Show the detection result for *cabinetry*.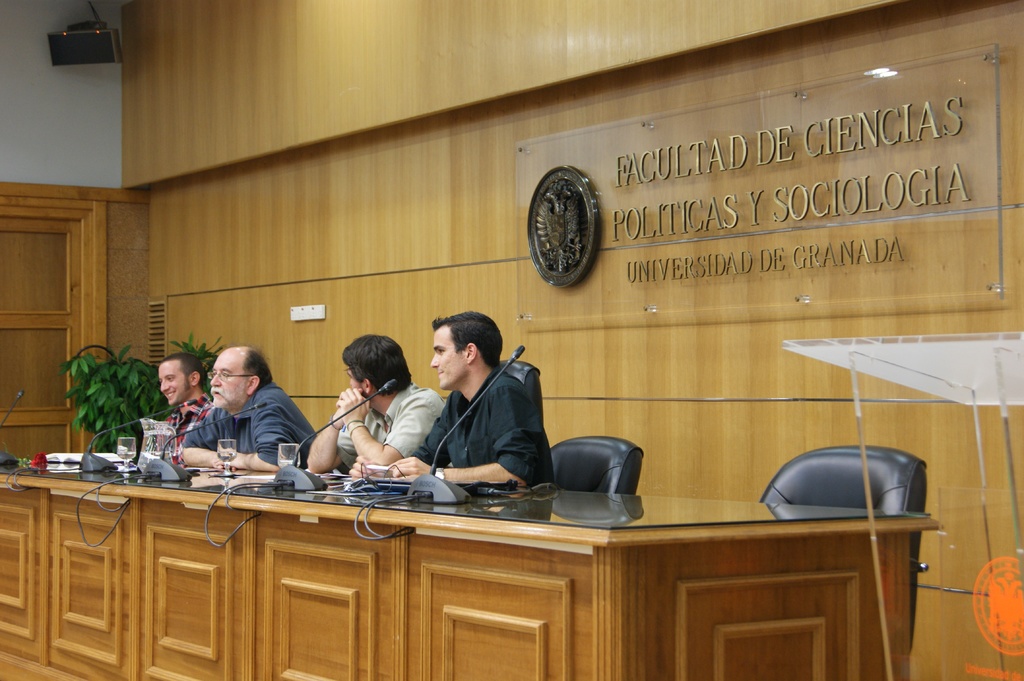
x1=0 y1=453 x2=964 y2=677.
